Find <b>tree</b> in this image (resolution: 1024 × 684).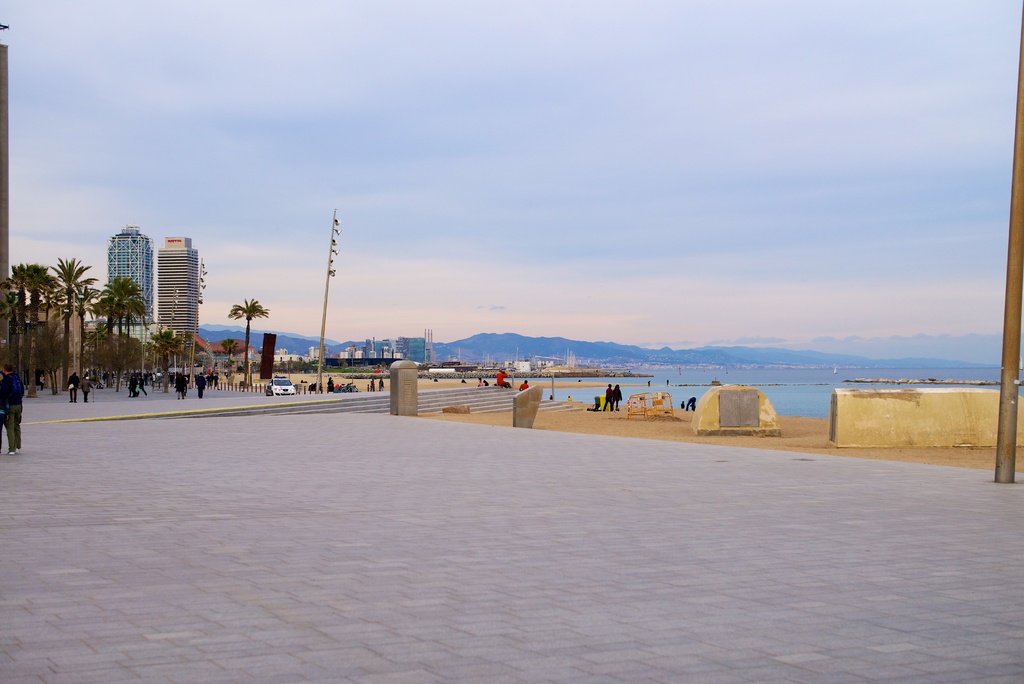
<bbox>152, 325, 180, 393</bbox>.
